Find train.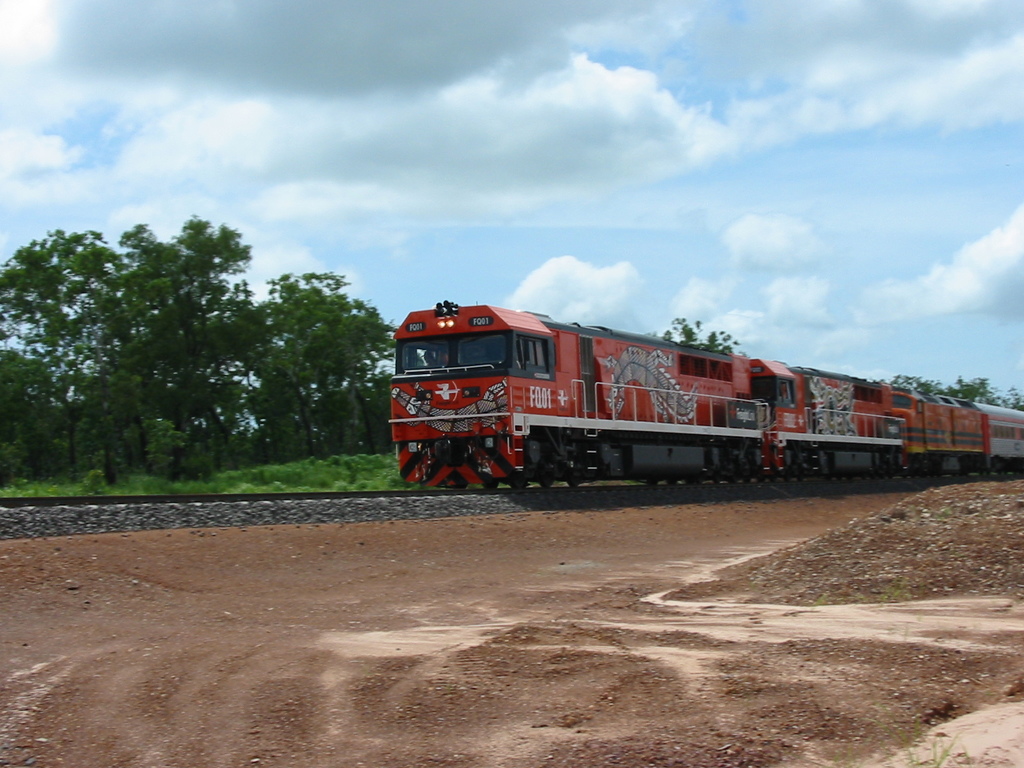
[left=388, top=299, right=1023, bottom=491].
